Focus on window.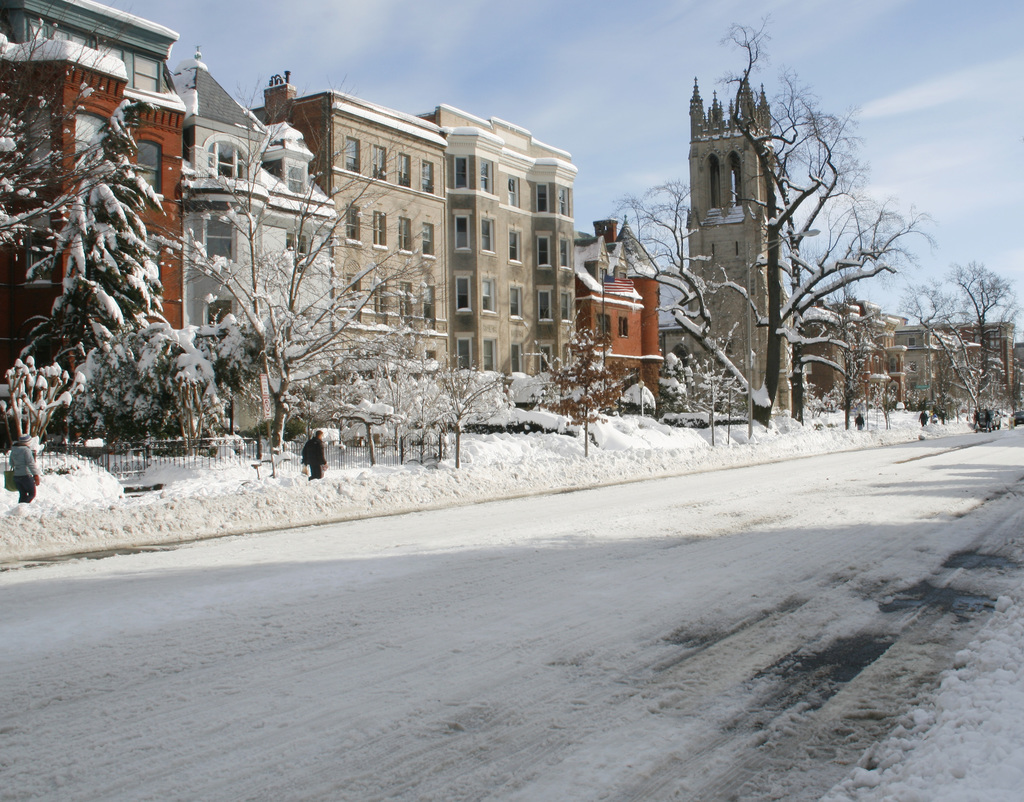
Focused at <box>536,184,550,211</box>.
